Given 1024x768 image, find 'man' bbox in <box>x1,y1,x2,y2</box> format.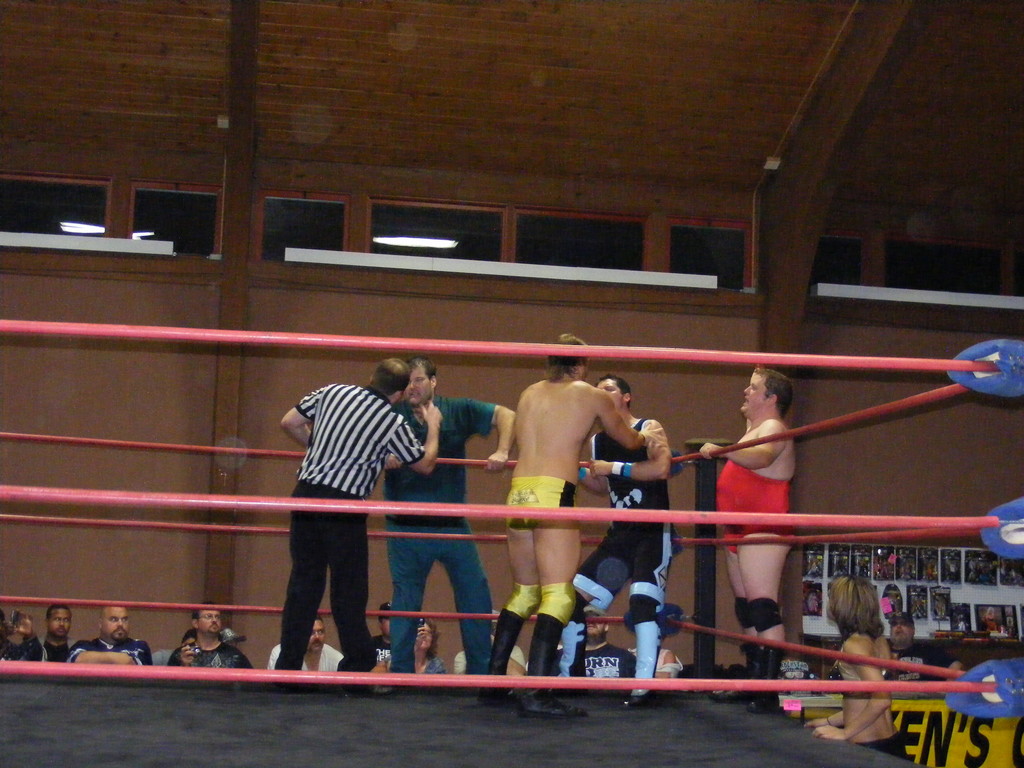
<box>470,335,653,721</box>.
